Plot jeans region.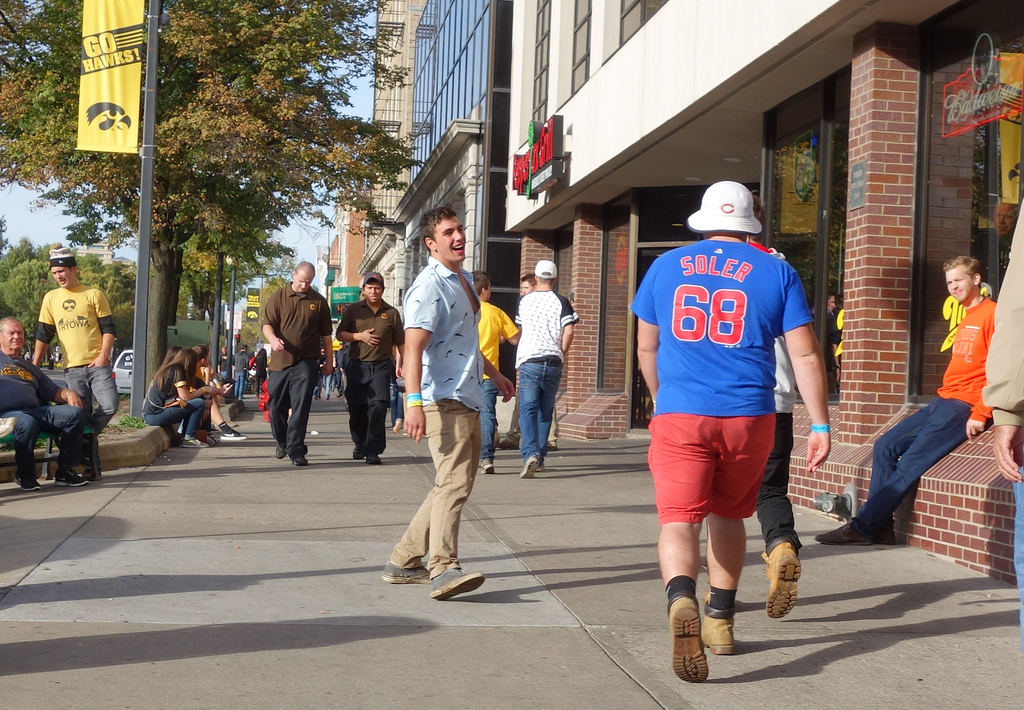
Plotted at select_region(157, 398, 203, 431).
